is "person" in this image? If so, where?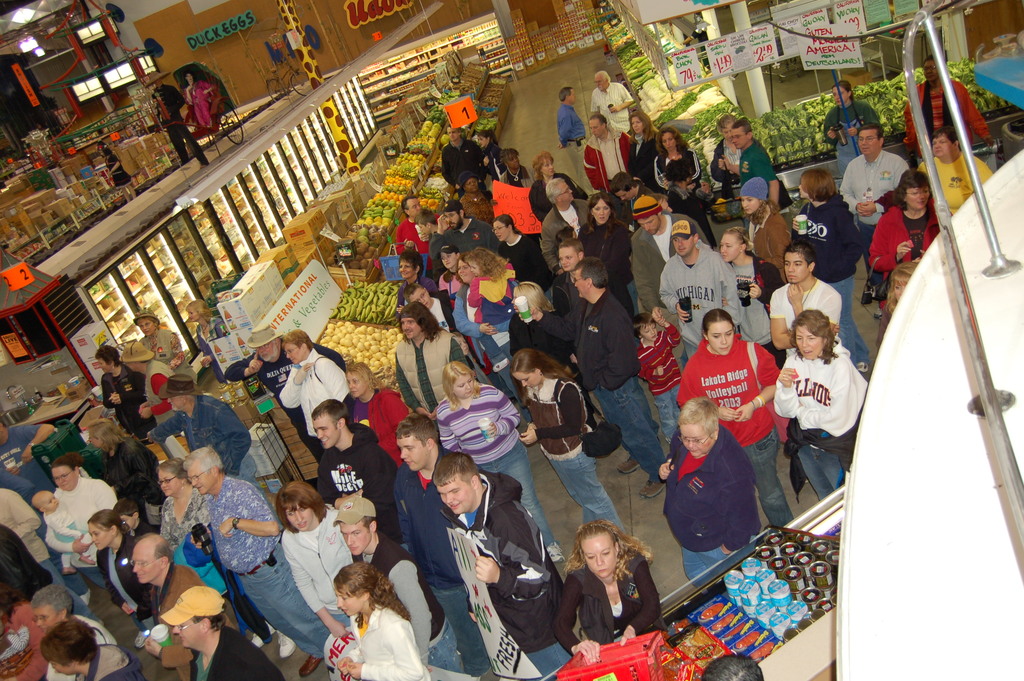
Yes, at region(584, 112, 633, 188).
